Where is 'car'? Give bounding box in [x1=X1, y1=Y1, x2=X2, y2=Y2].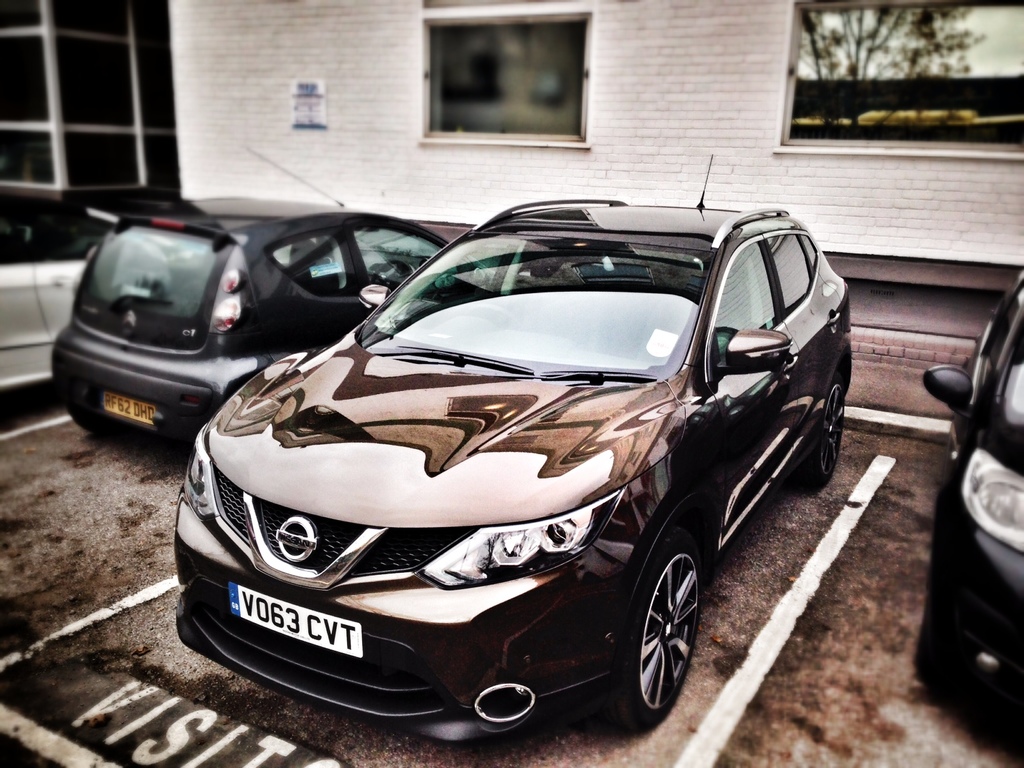
[x1=44, y1=193, x2=447, y2=444].
